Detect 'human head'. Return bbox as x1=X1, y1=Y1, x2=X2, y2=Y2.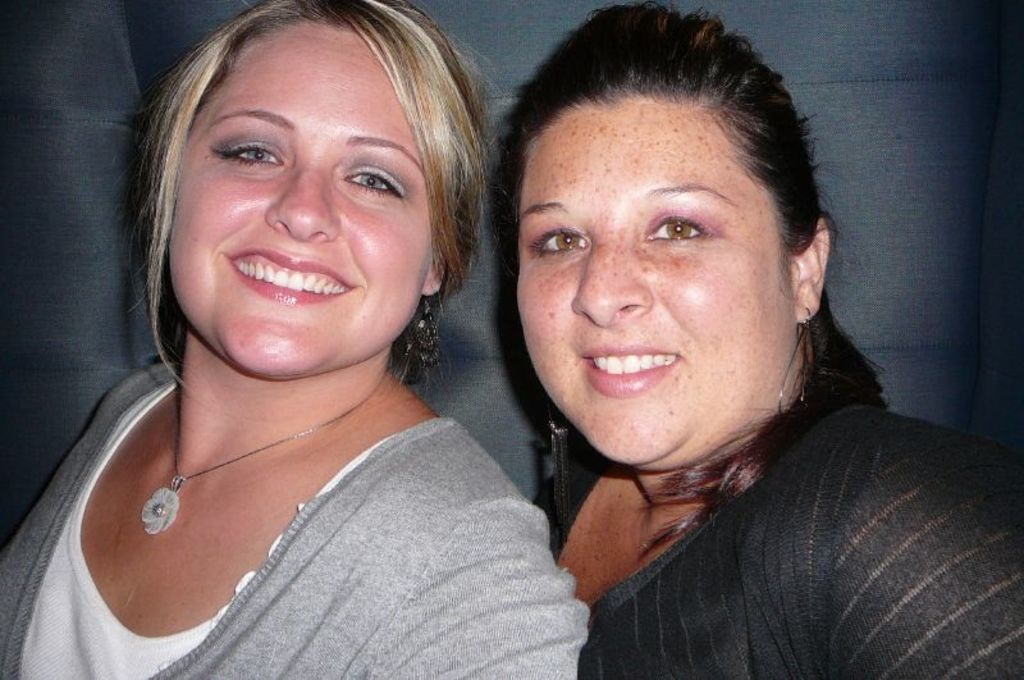
x1=494, y1=0, x2=891, y2=533.
